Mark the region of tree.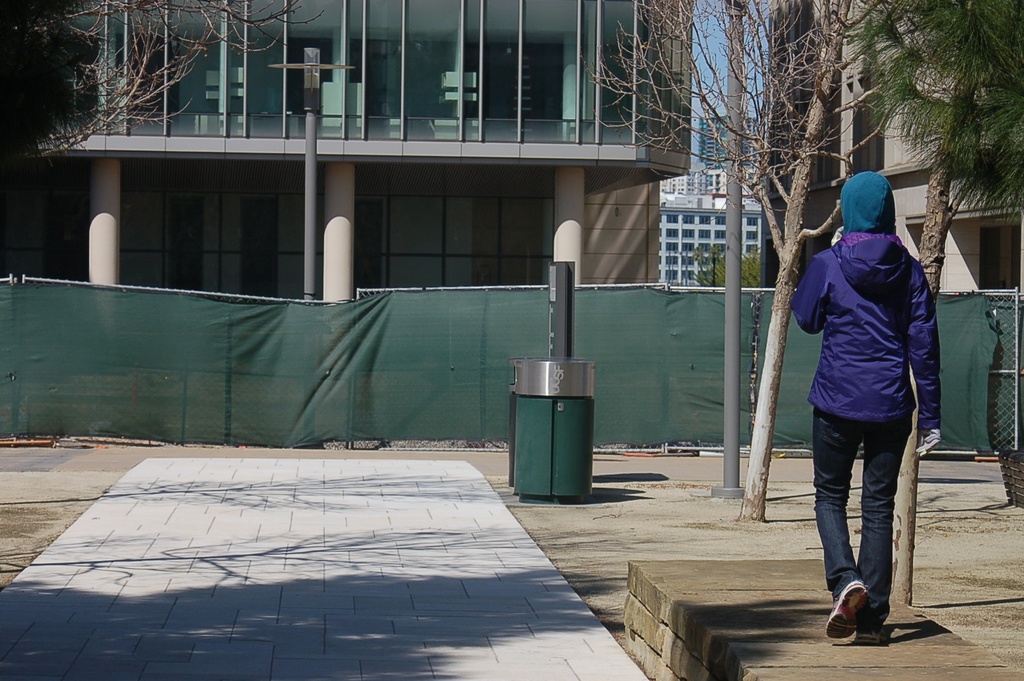
Region: bbox(0, 1, 321, 192).
